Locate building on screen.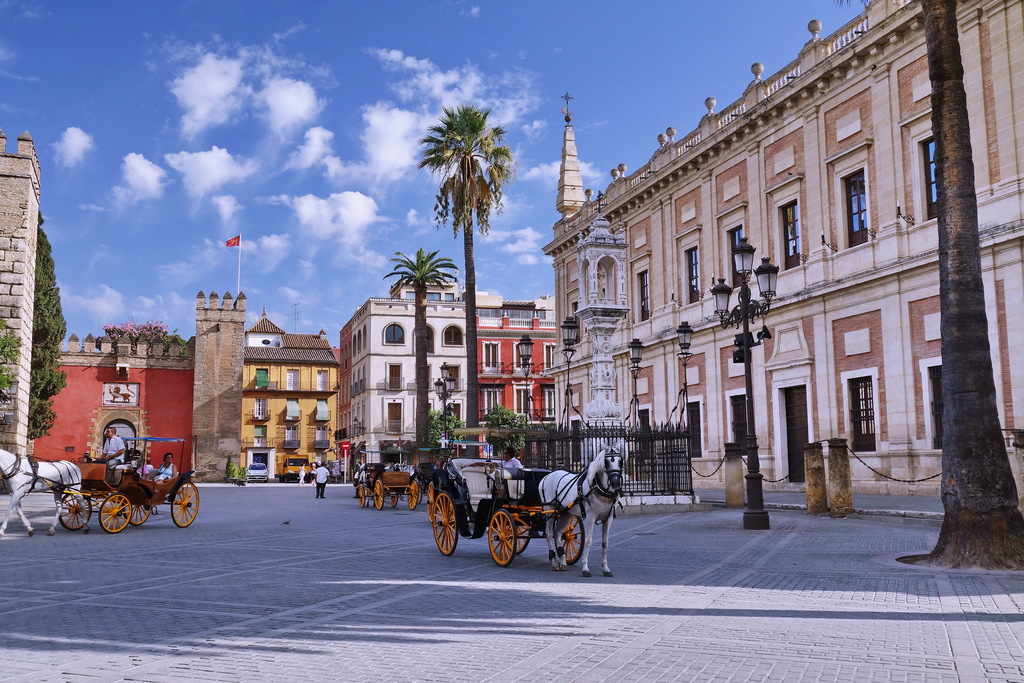
On screen at box=[541, 0, 1023, 501].
